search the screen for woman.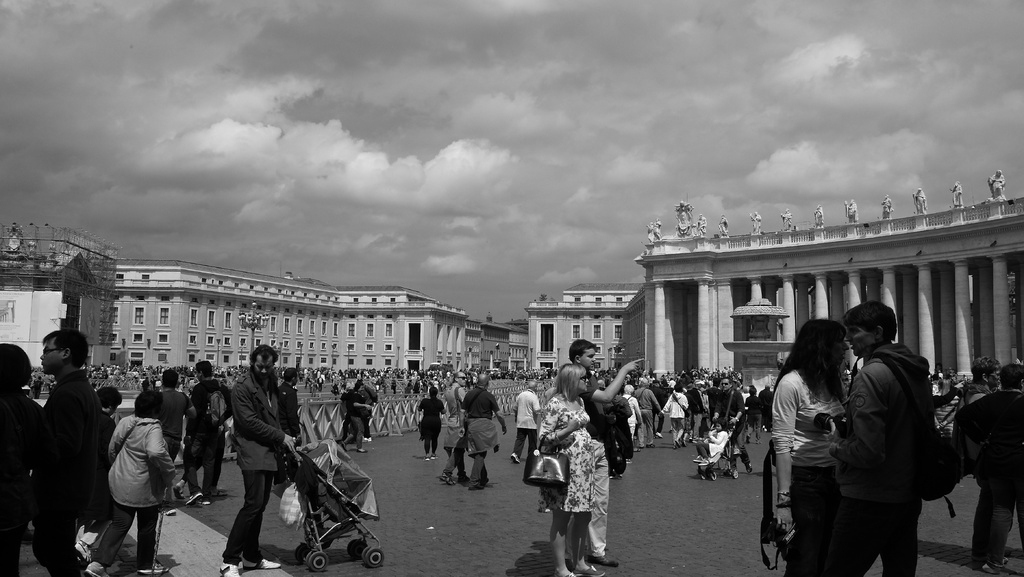
Found at BBox(85, 384, 185, 576).
